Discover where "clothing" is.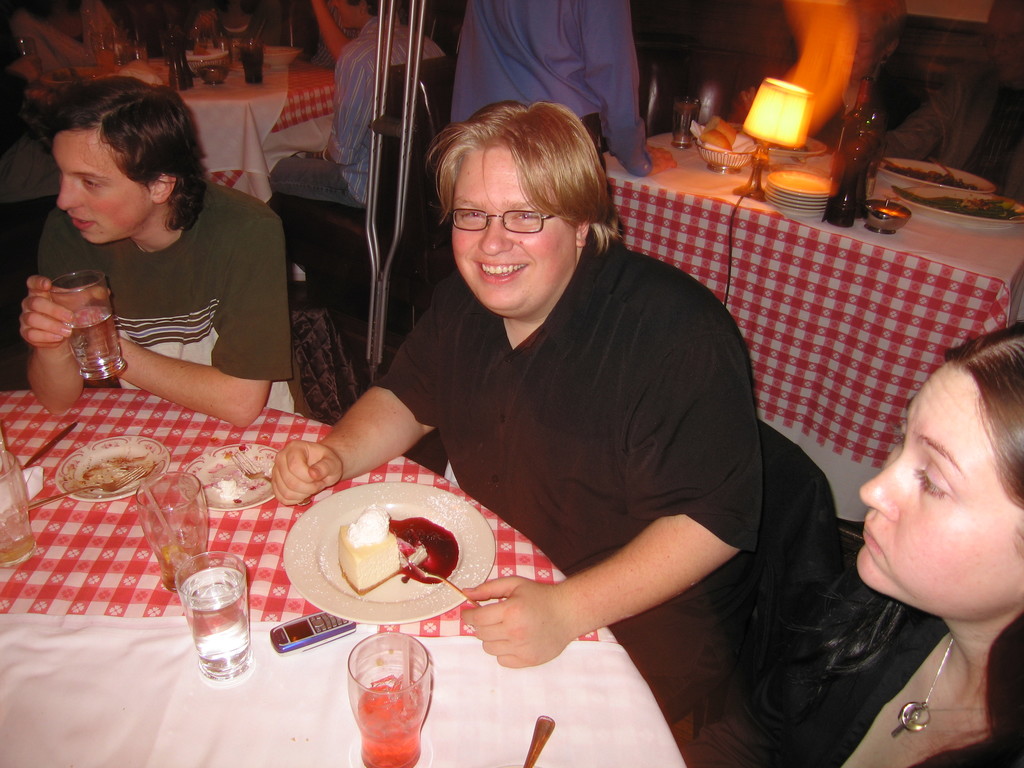
Discovered at l=32, t=173, r=317, b=421.
